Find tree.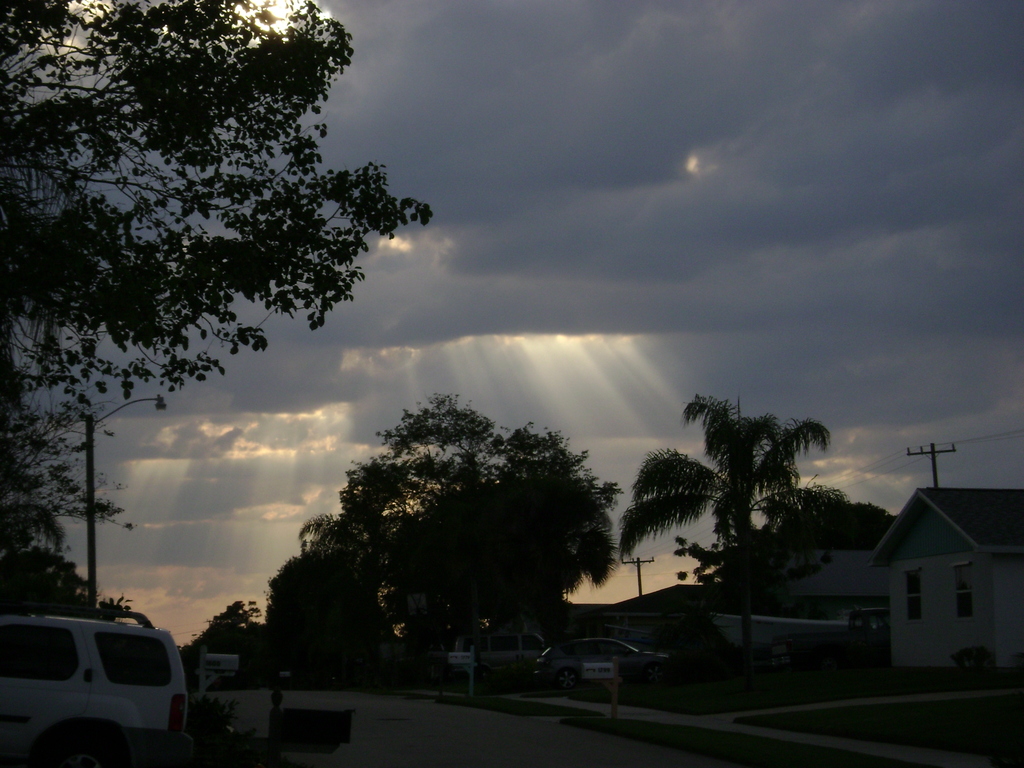
<region>186, 595, 271, 675</region>.
